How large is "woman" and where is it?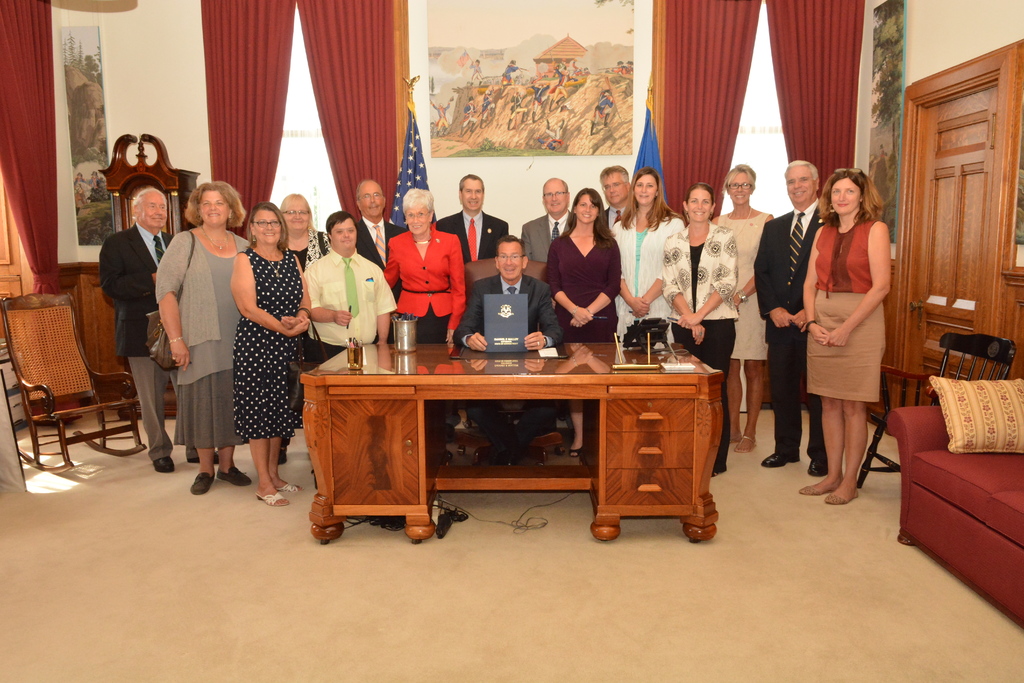
Bounding box: bbox(150, 178, 246, 498).
